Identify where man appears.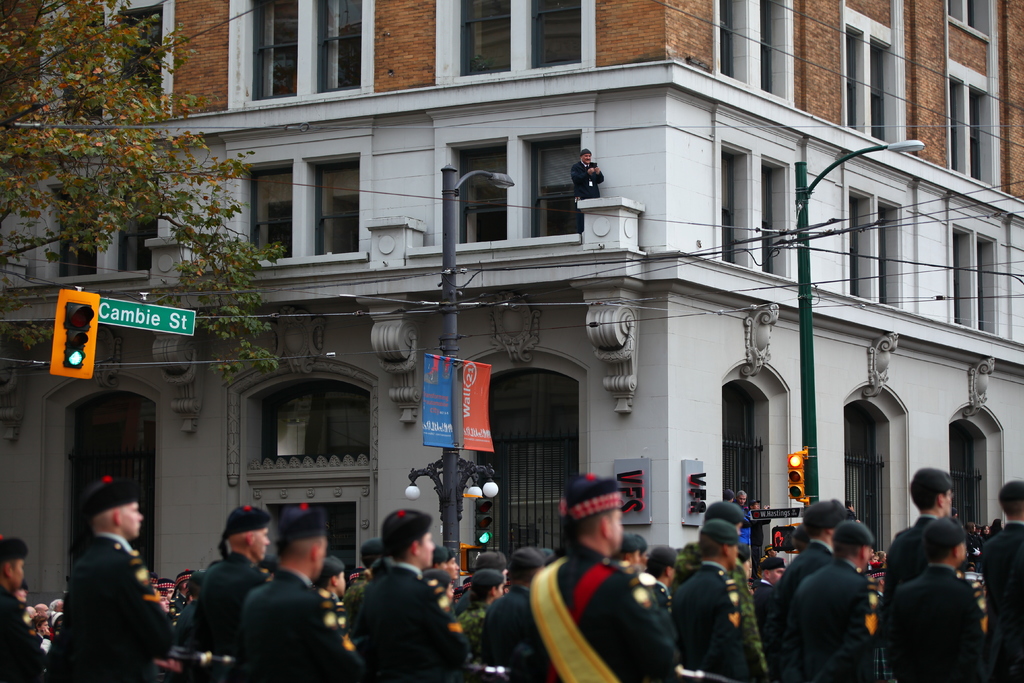
Appears at BBox(788, 521, 883, 682).
